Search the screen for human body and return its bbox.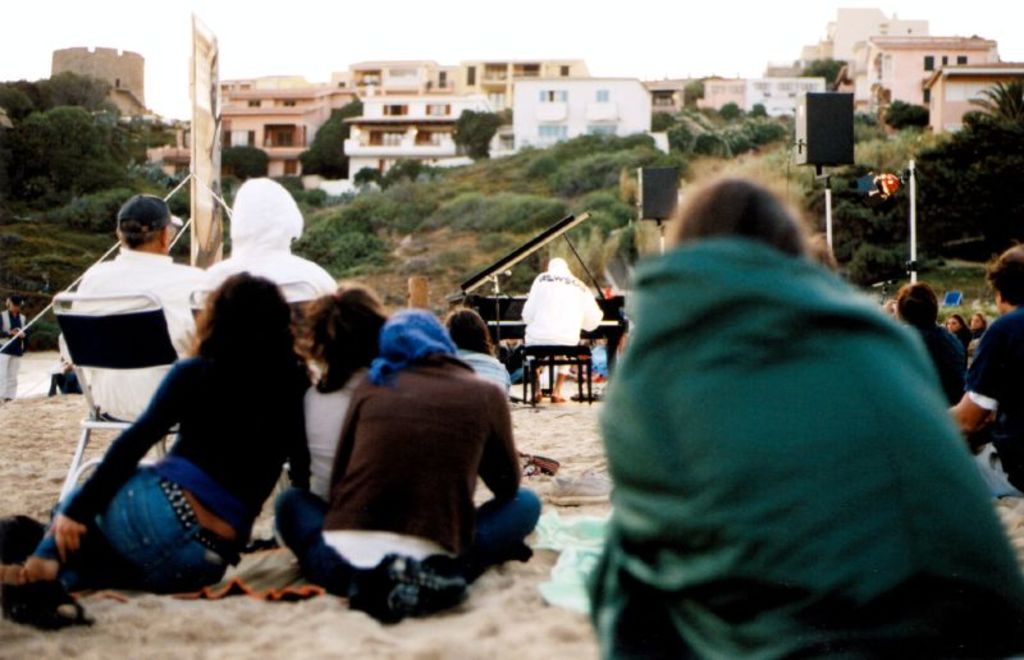
Found: (left=947, top=303, right=1023, bottom=501).
